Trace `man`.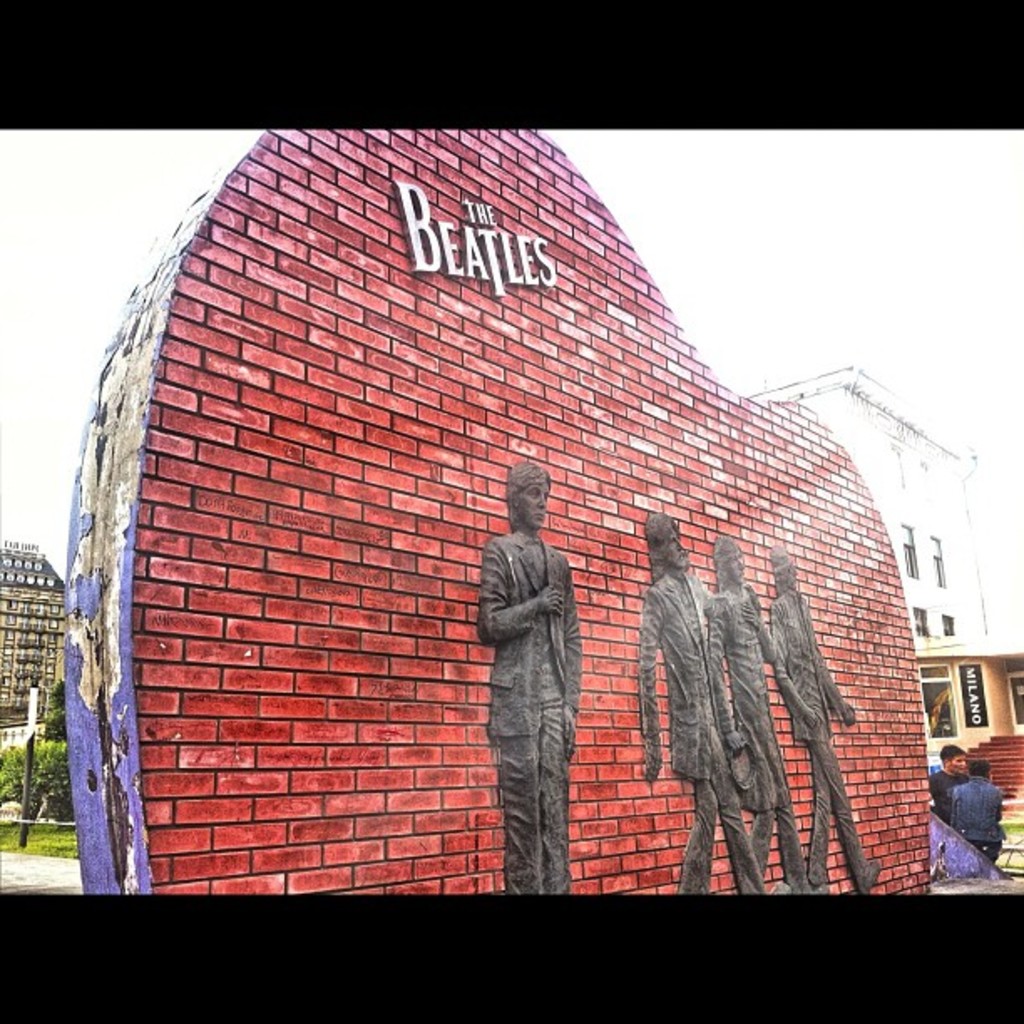
Traced to x1=704, y1=537, x2=812, y2=892.
